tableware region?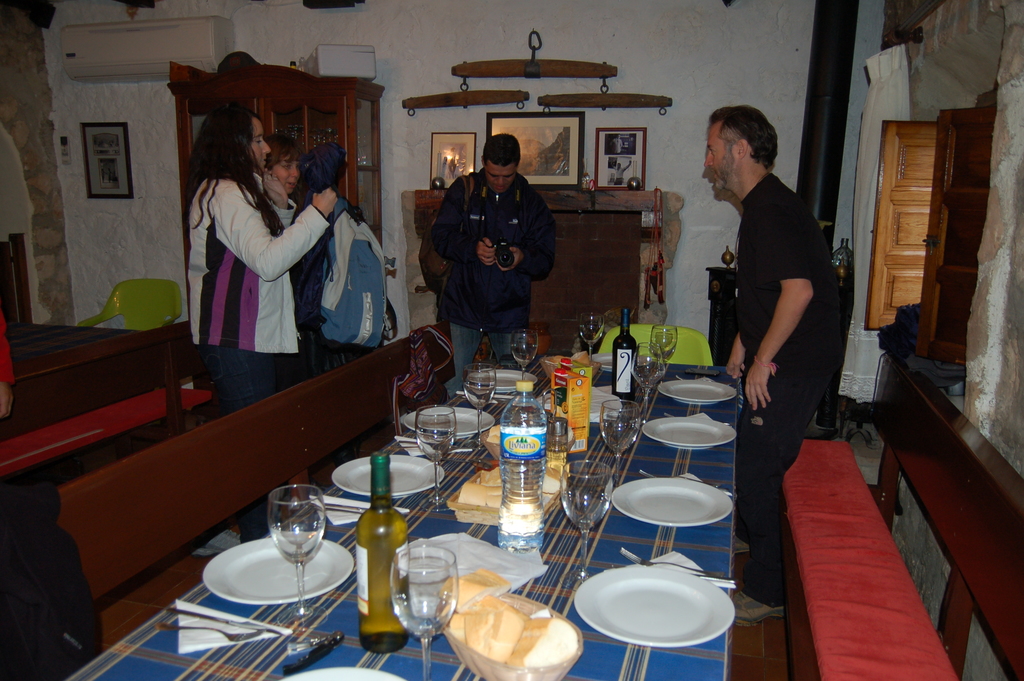
l=572, t=564, r=737, b=648
